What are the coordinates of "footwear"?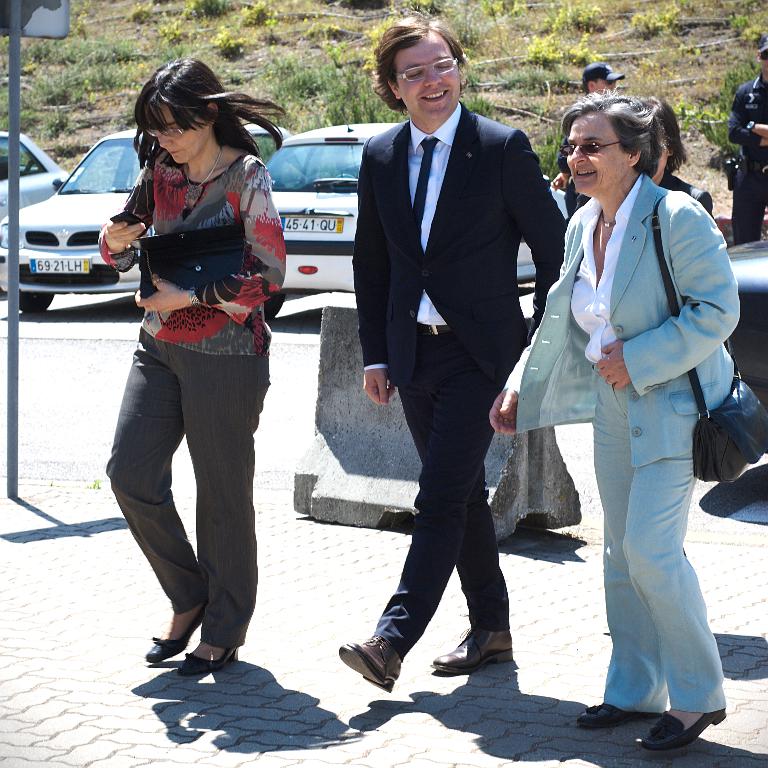
l=431, t=628, r=519, b=677.
